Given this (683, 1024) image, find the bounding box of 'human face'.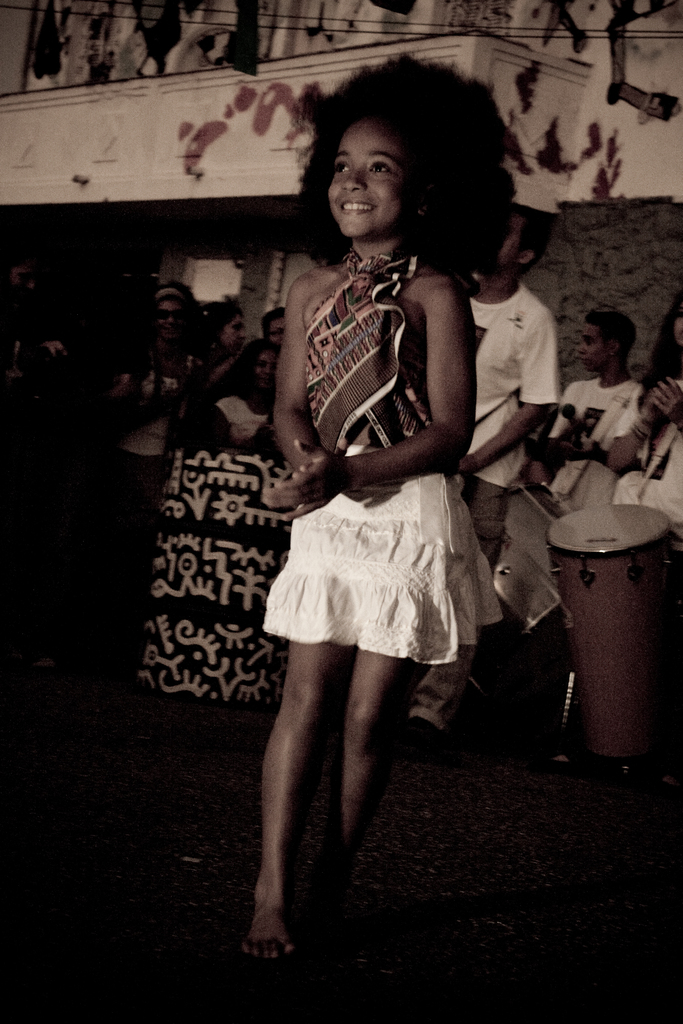
{"x1": 331, "y1": 121, "x2": 411, "y2": 233}.
